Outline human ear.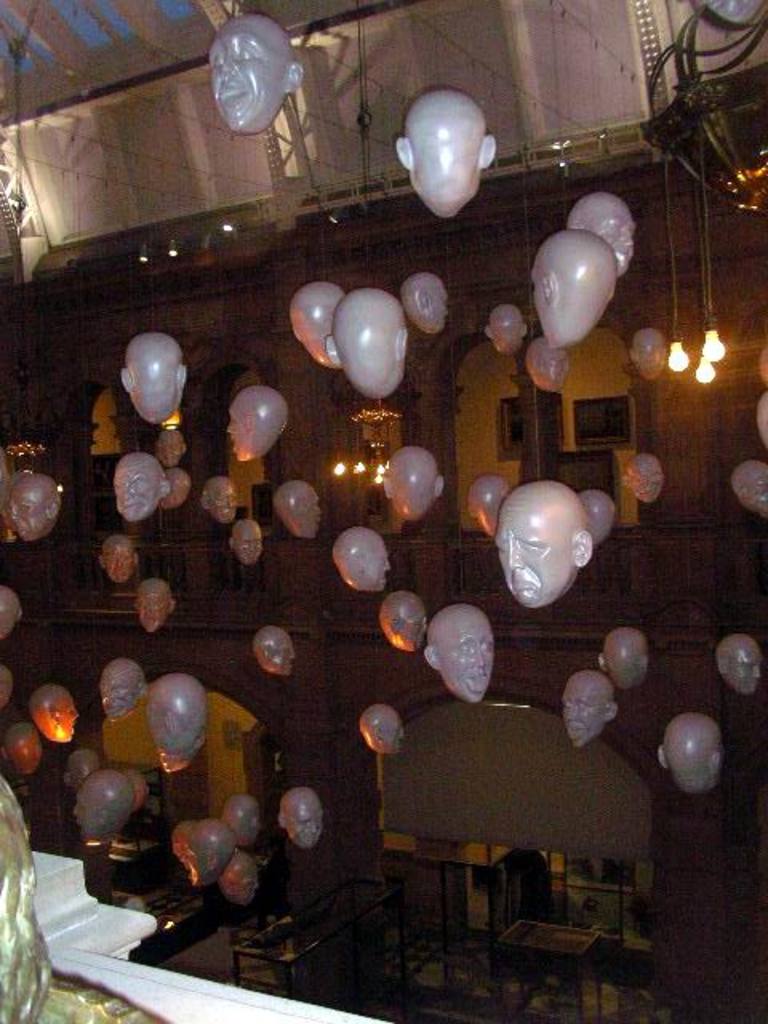
Outline: x1=157 y1=475 x2=170 y2=494.
